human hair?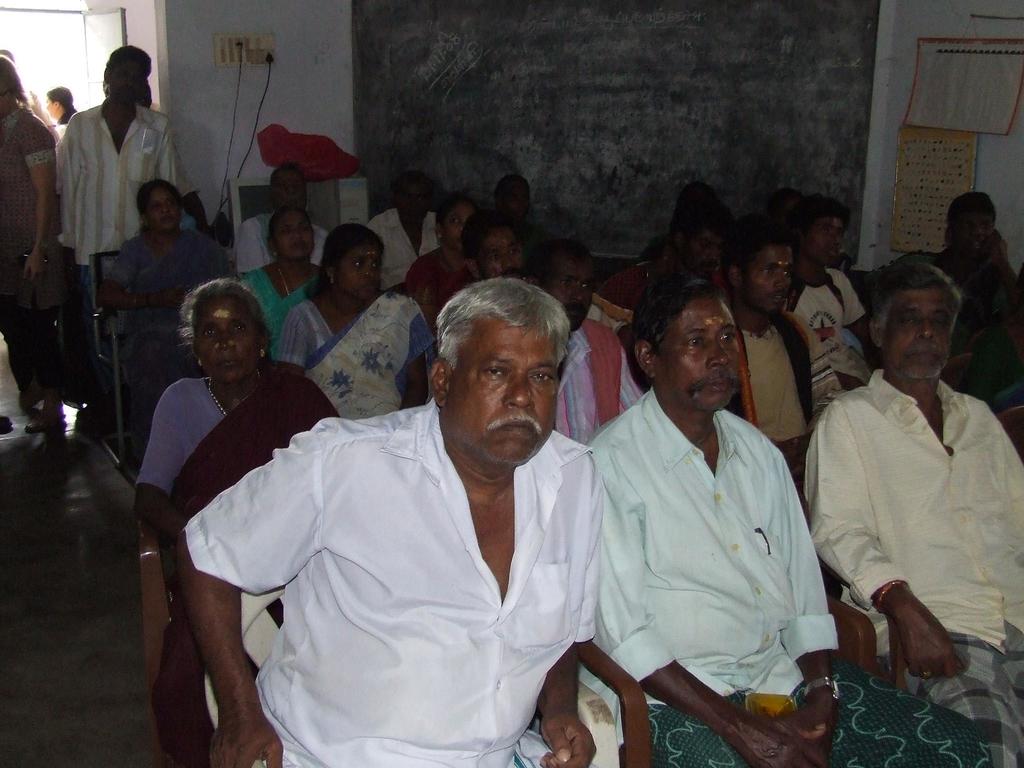
[x1=949, y1=192, x2=997, y2=228]
